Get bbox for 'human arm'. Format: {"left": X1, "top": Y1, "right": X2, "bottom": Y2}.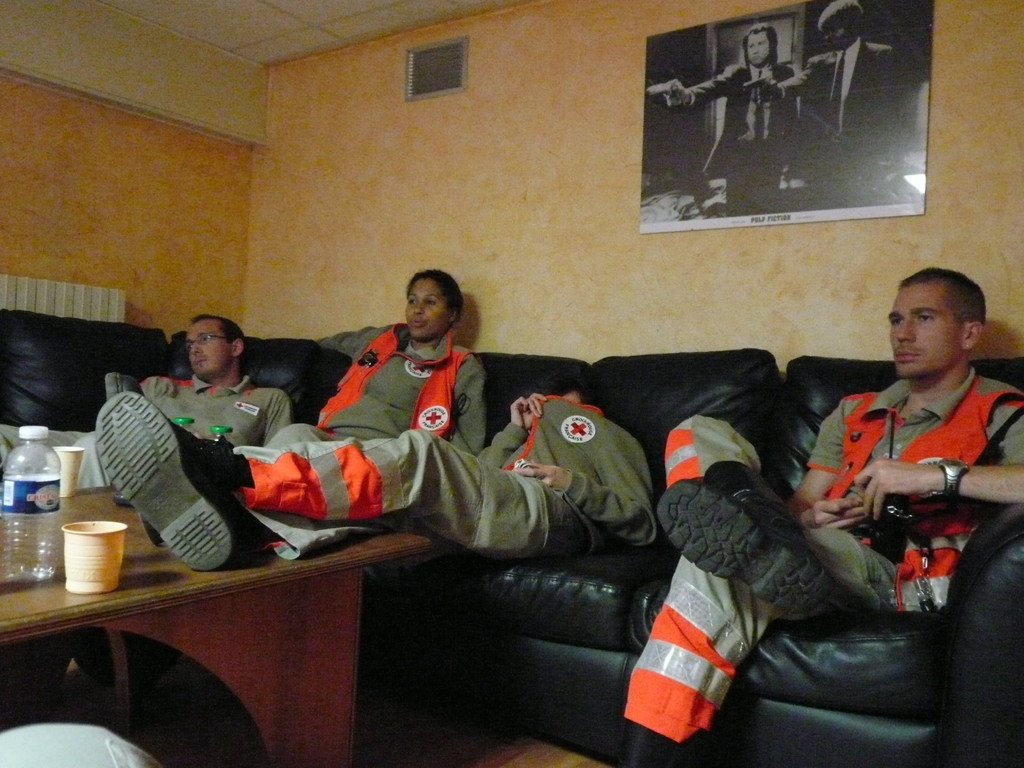
{"left": 520, "top": 443, "right": 652, "bottom": 553}.
